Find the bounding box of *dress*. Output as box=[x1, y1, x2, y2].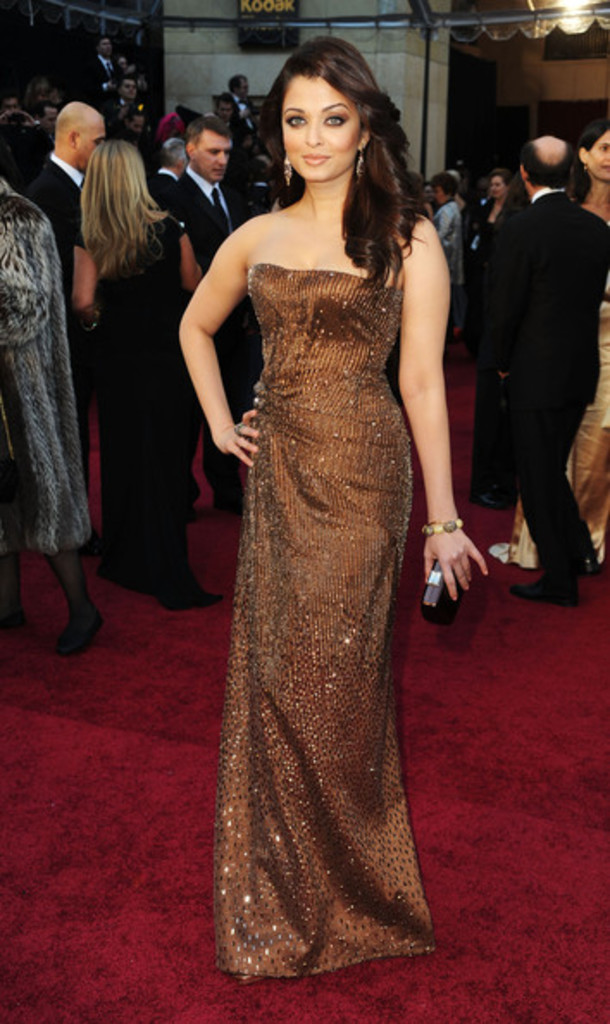
box=[81, 215, 214, 614].
